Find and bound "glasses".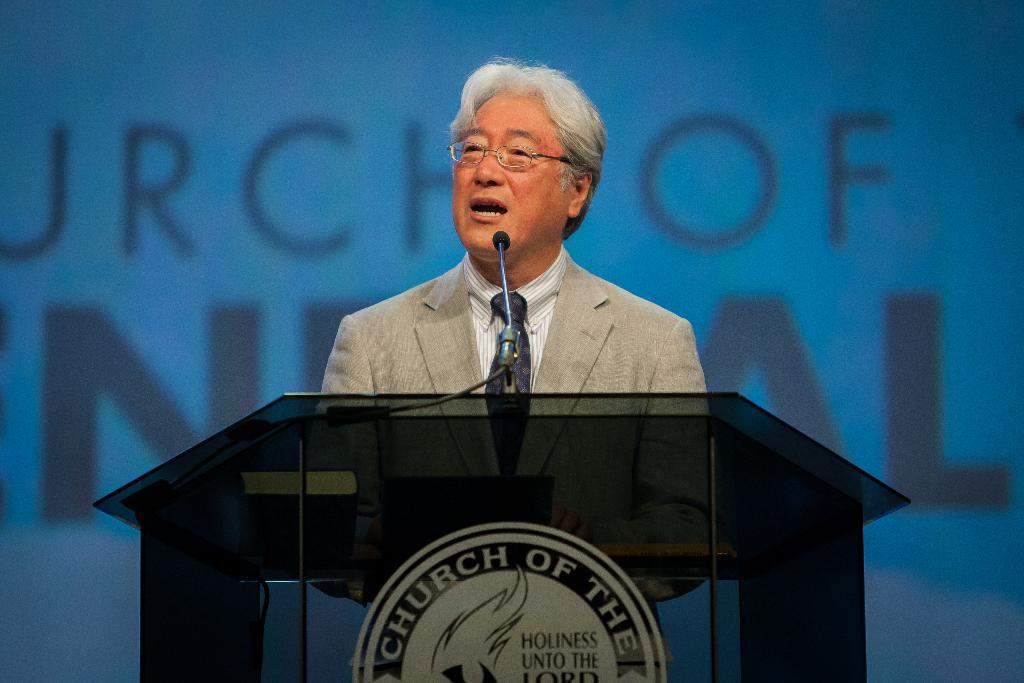
Bound: box(444, 143, 582, 171).
